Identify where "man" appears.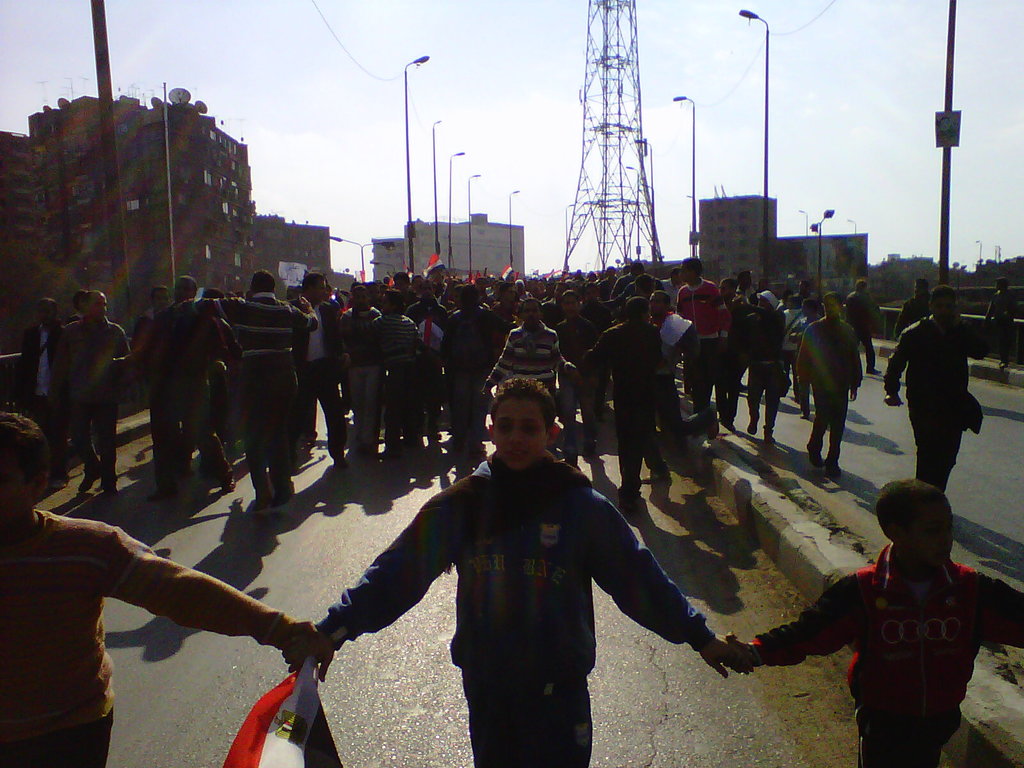
Appears at <box>642,286,702,457</box>.
